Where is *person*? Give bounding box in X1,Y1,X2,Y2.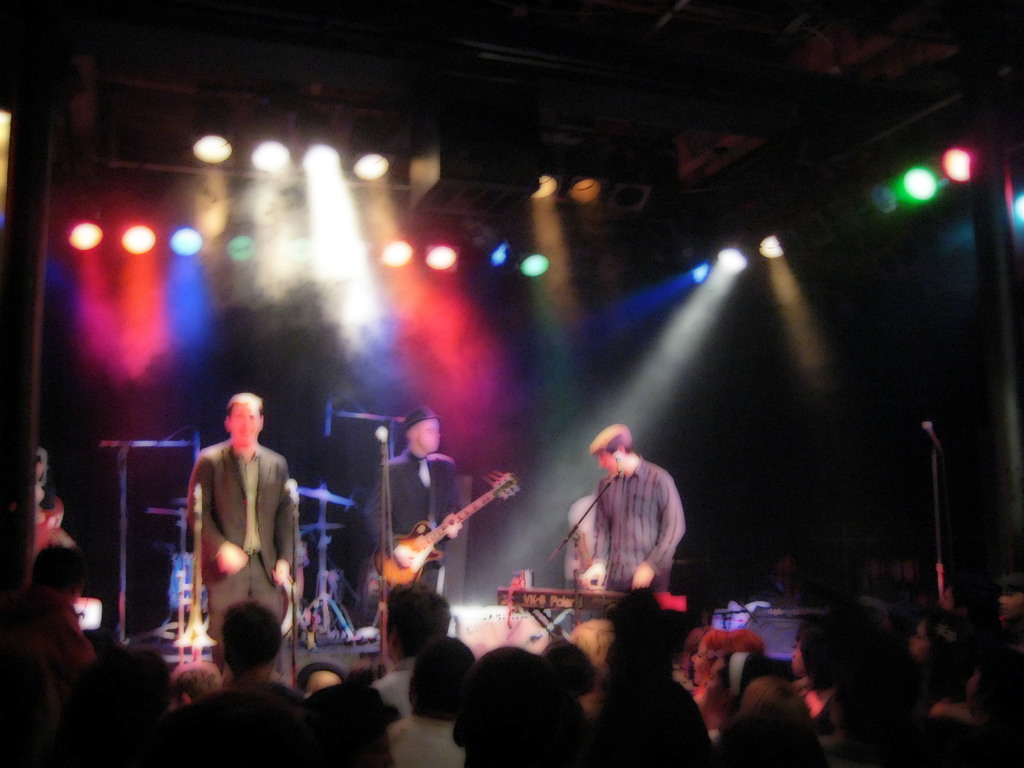
177,387,300,690.
